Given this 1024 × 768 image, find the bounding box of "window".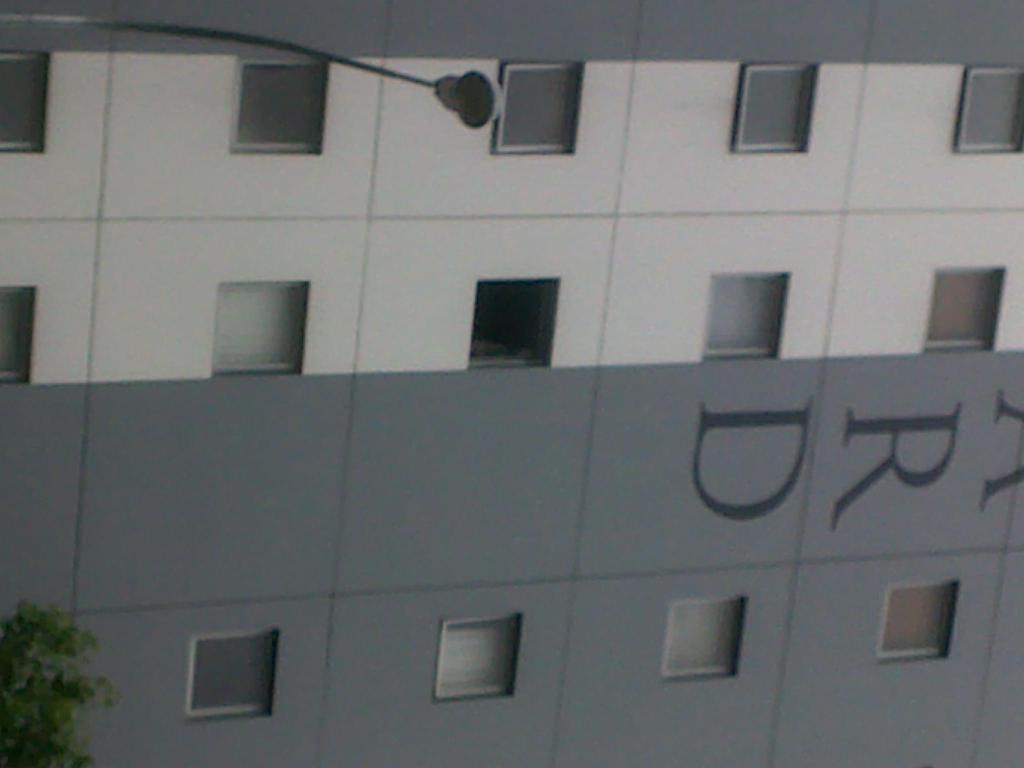
472 278 562 372.
